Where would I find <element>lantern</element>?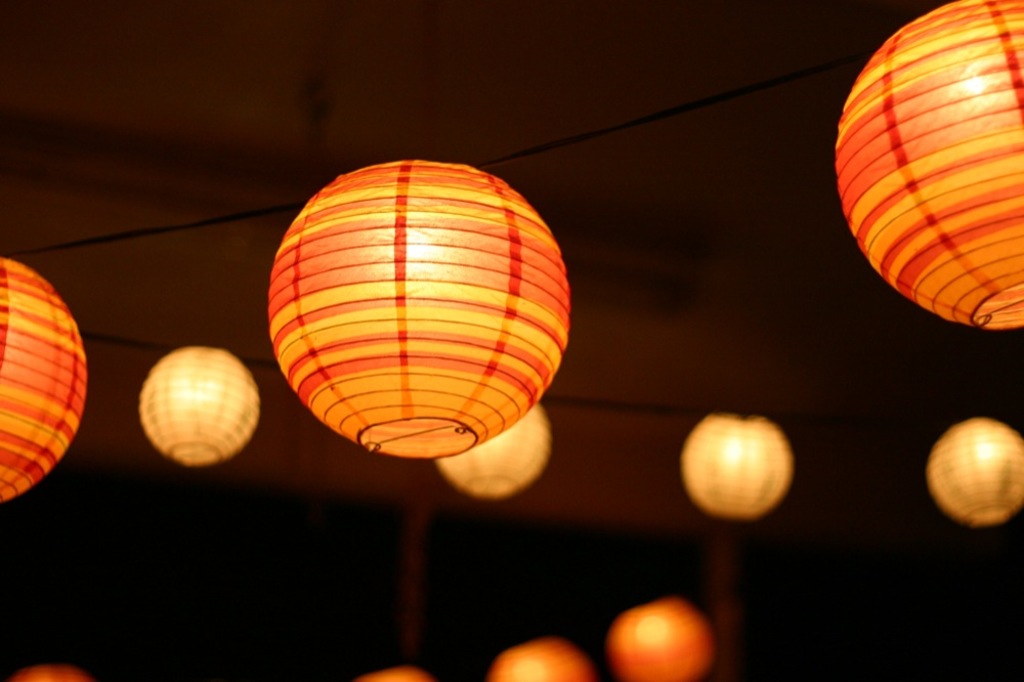
At Rect(682, 415, 790, 518).
